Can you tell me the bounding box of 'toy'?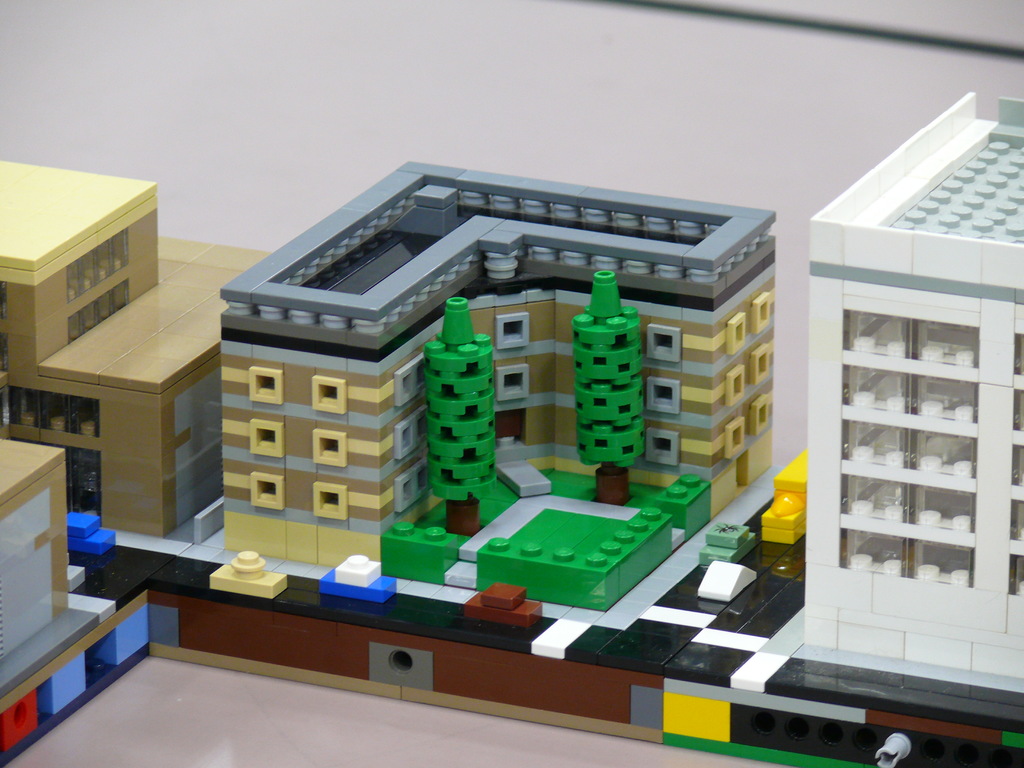
[x1=0, y1=150, x2=269, y2=547].
